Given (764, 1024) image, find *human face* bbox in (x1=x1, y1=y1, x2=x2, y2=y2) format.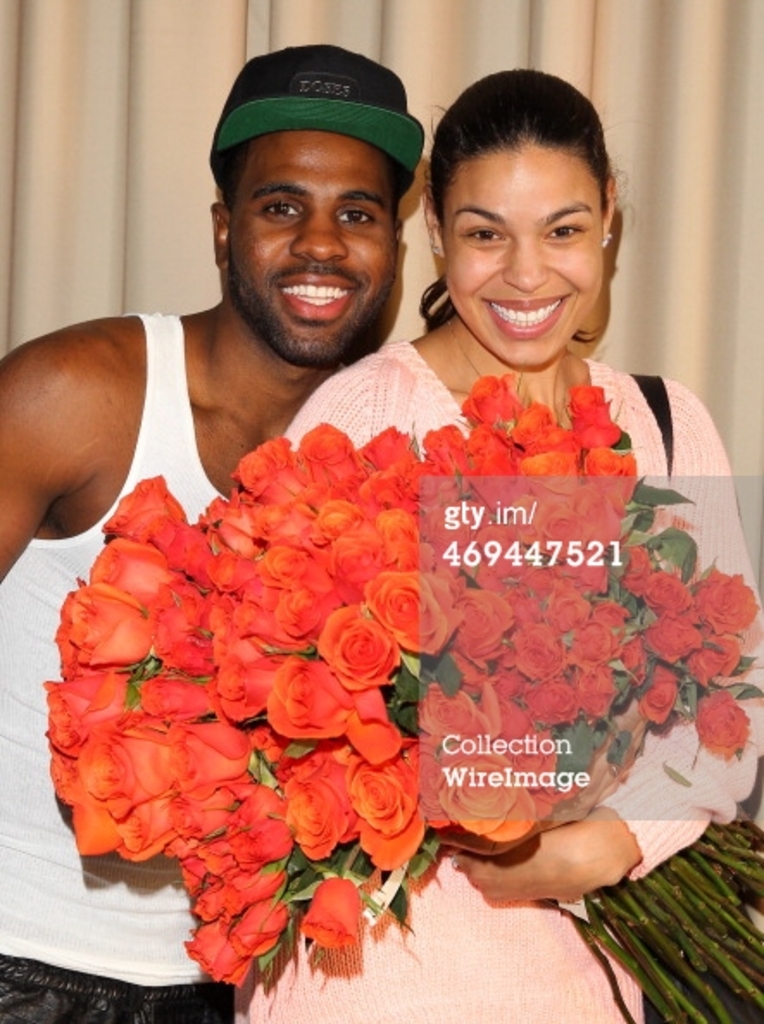
(x1=228, y1=122, x2=395, y2=355).
